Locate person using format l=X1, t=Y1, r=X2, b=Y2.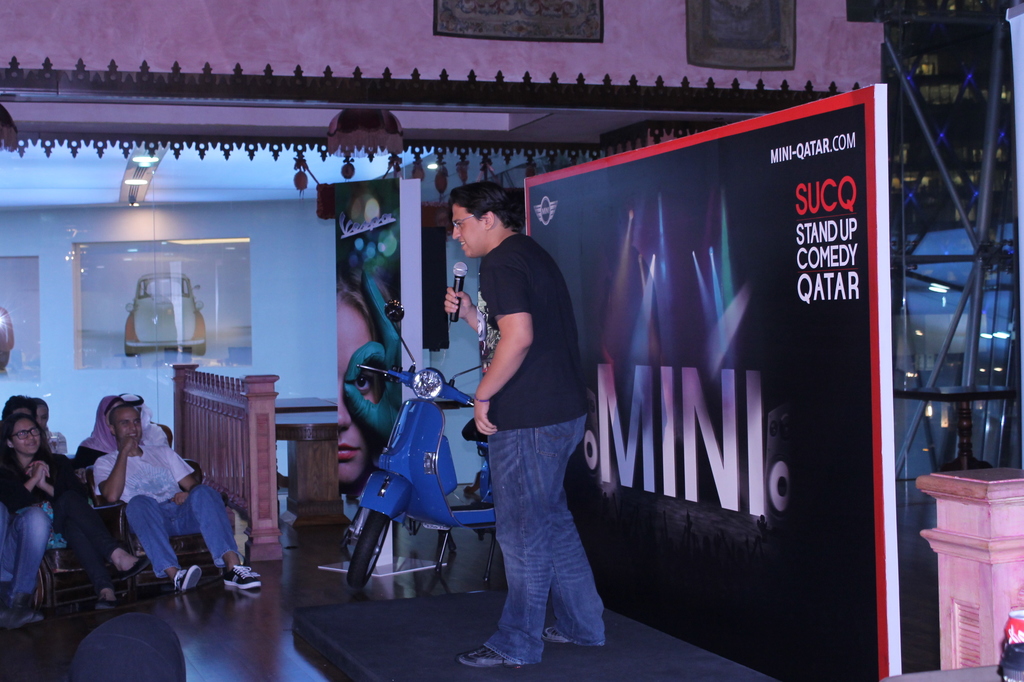
l=95, t=405, r=259, b=594.
